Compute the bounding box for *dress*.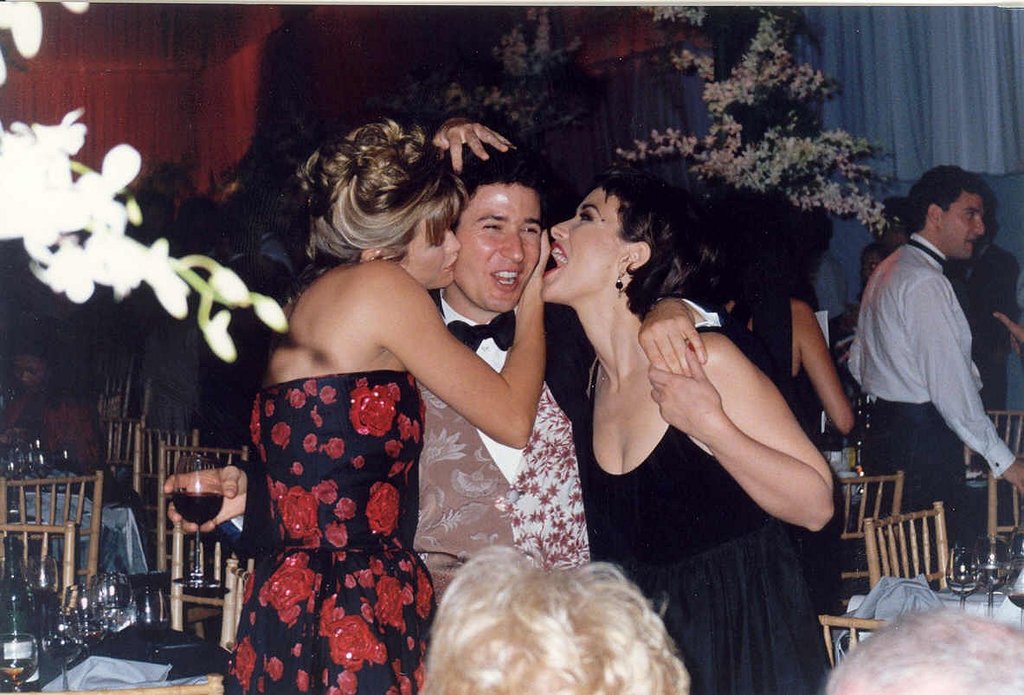
576:326:821:694.
